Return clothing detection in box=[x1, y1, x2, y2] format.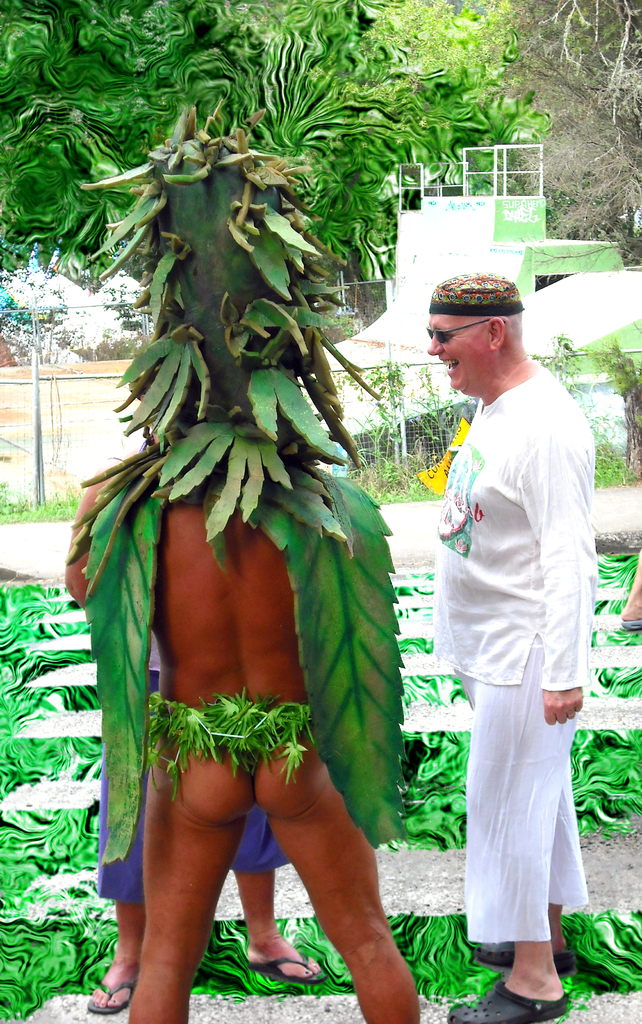
box=[437, 328, 602, 955].
